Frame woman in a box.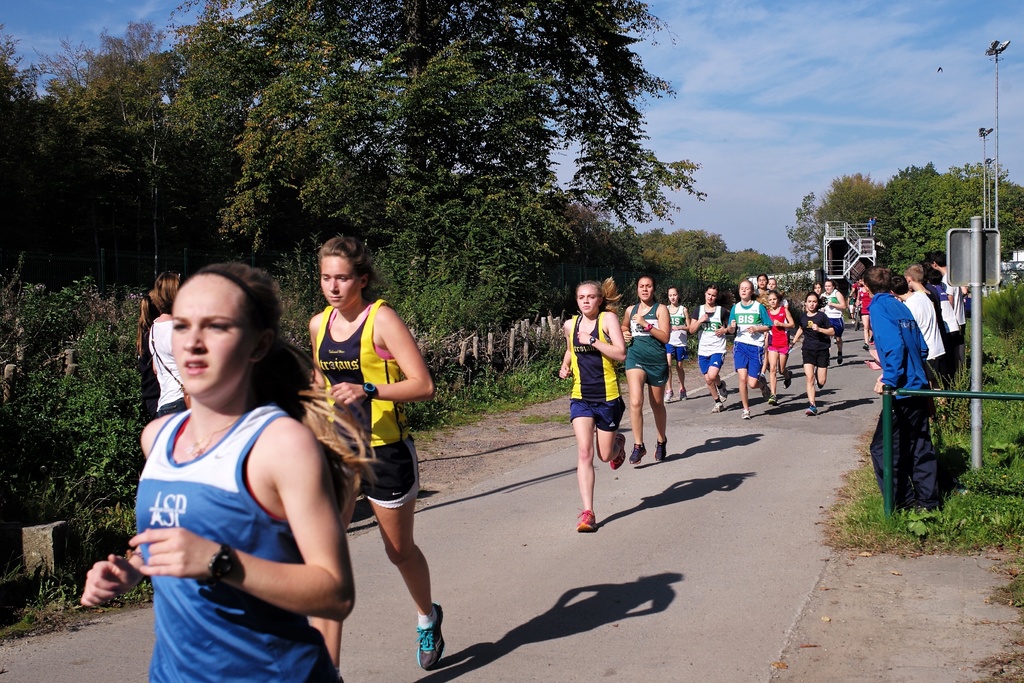
660, 285, 695, 403.
